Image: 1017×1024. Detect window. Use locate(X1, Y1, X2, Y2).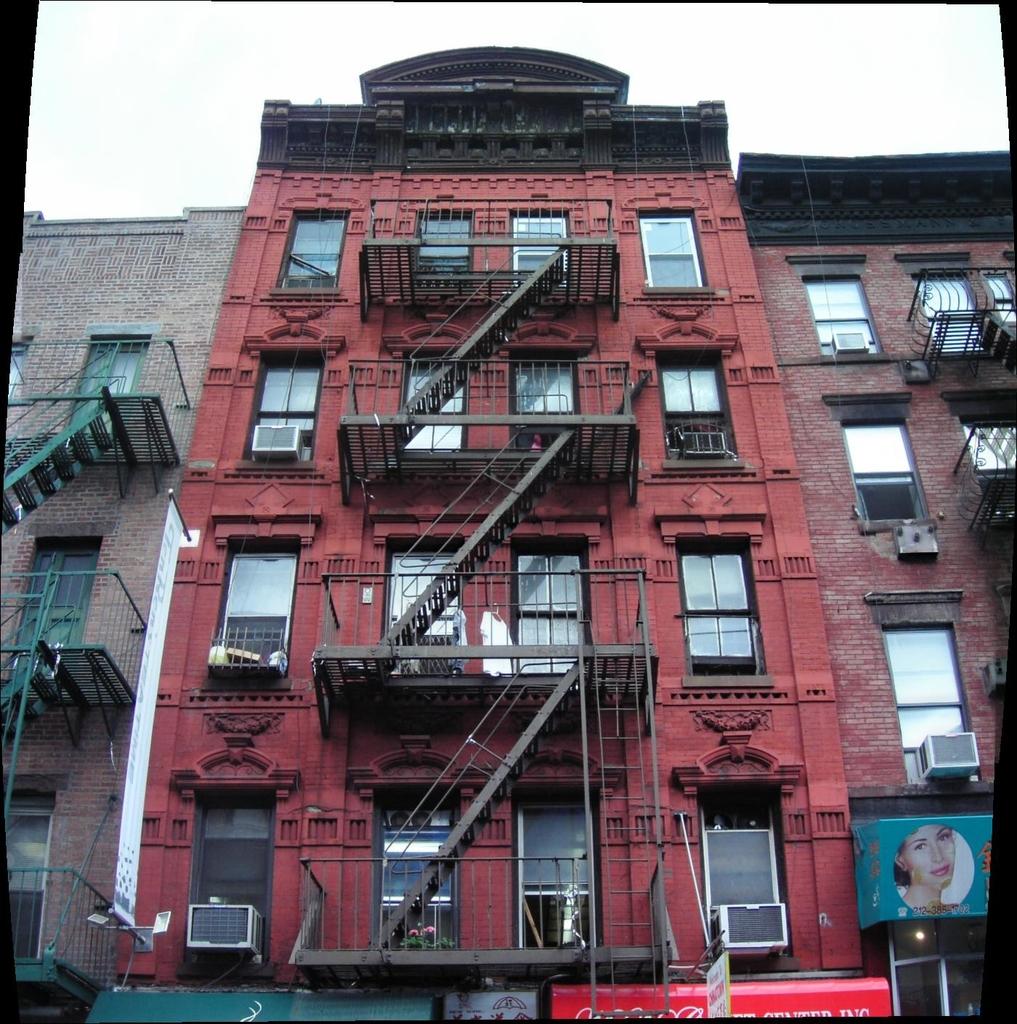
locate(514, 357, 577, 448).
